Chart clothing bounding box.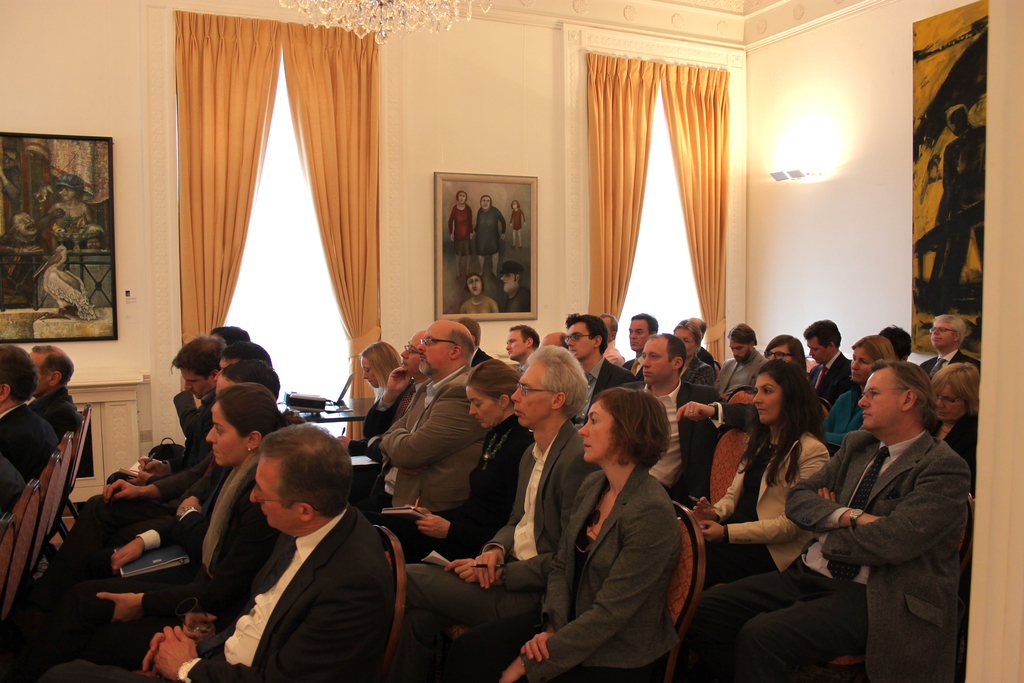
Charted: pyautogui.locateOnScreen(698, 425, 952, 682).
